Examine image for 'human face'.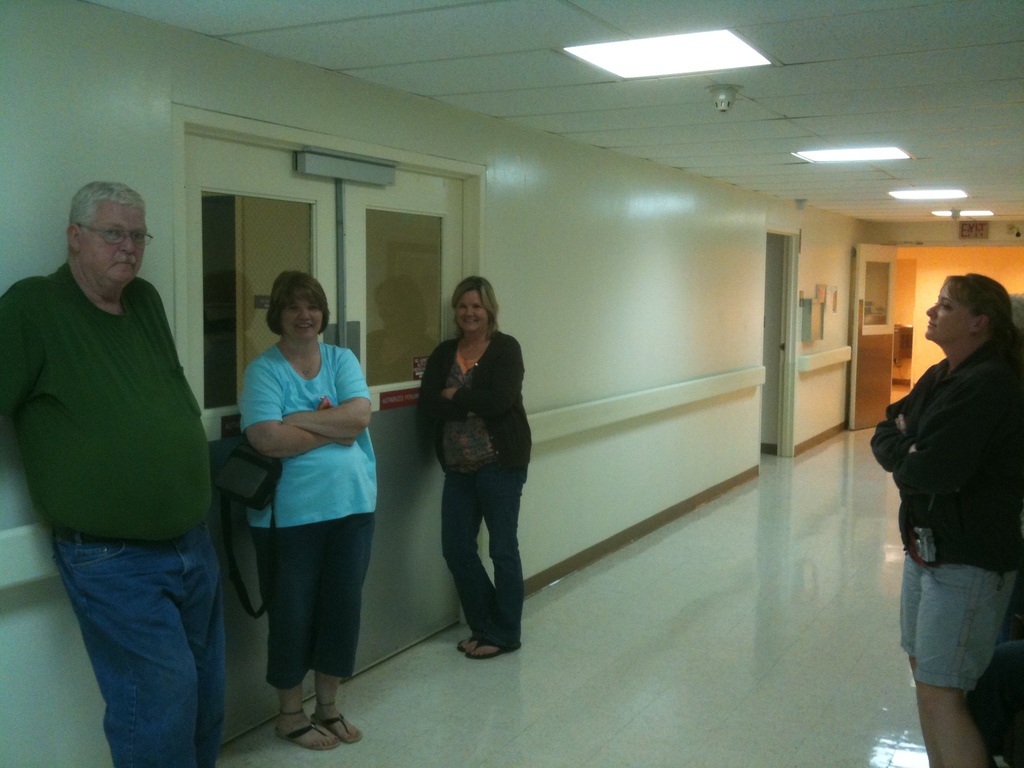
Examination result: x1=79, y1=197, x2=151, y2=289.
